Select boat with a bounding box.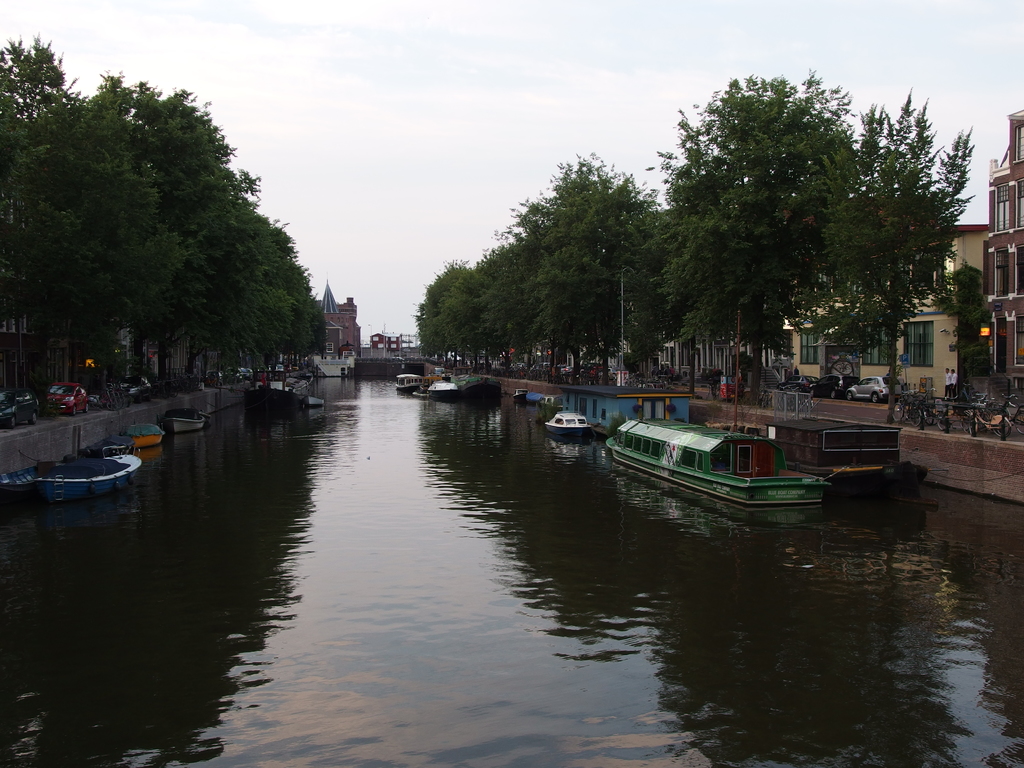
<box>599,393,864,510</box>.
